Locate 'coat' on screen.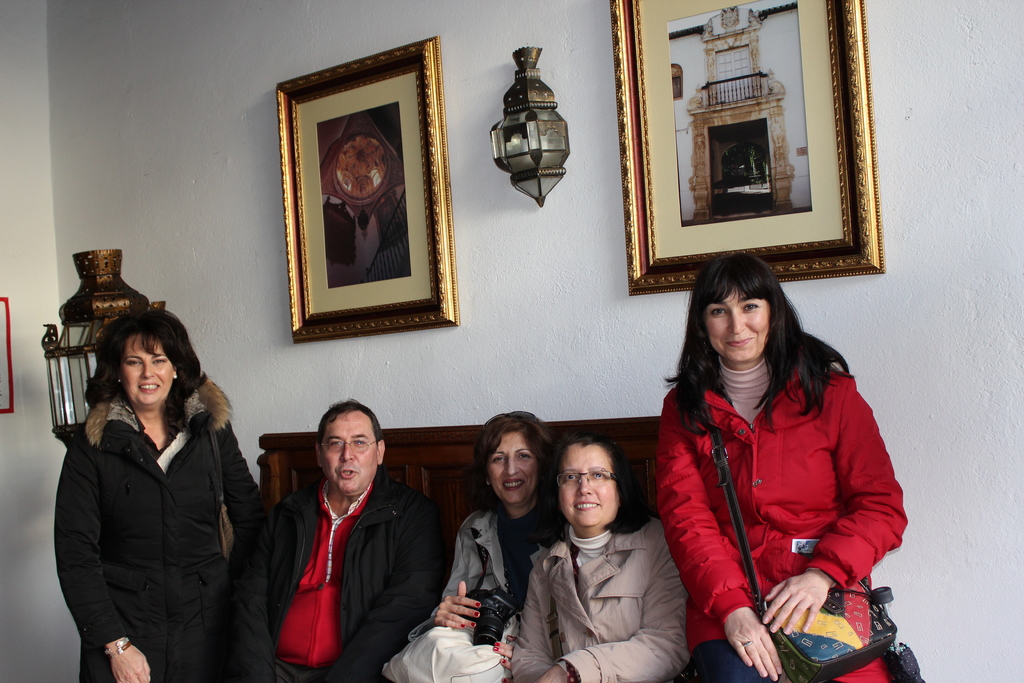
On screen at Rect(255, 463, 449, 679).
